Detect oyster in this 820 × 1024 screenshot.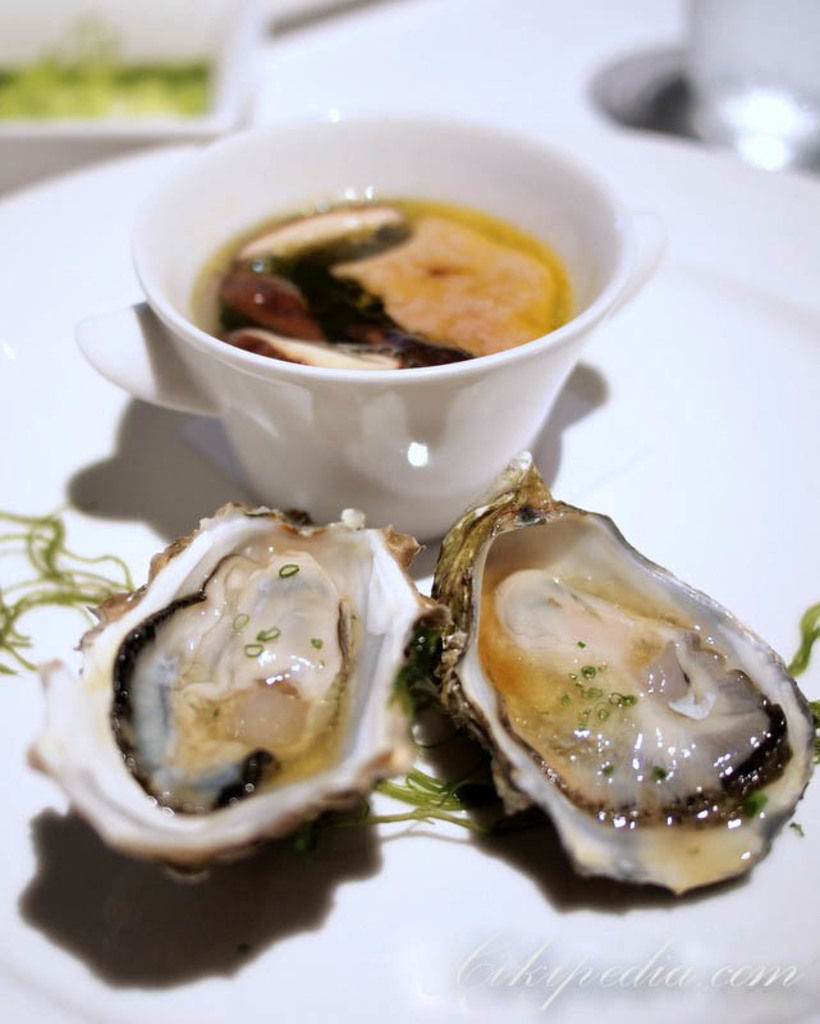
Detection: bbox(426, 453, 815, 902).
